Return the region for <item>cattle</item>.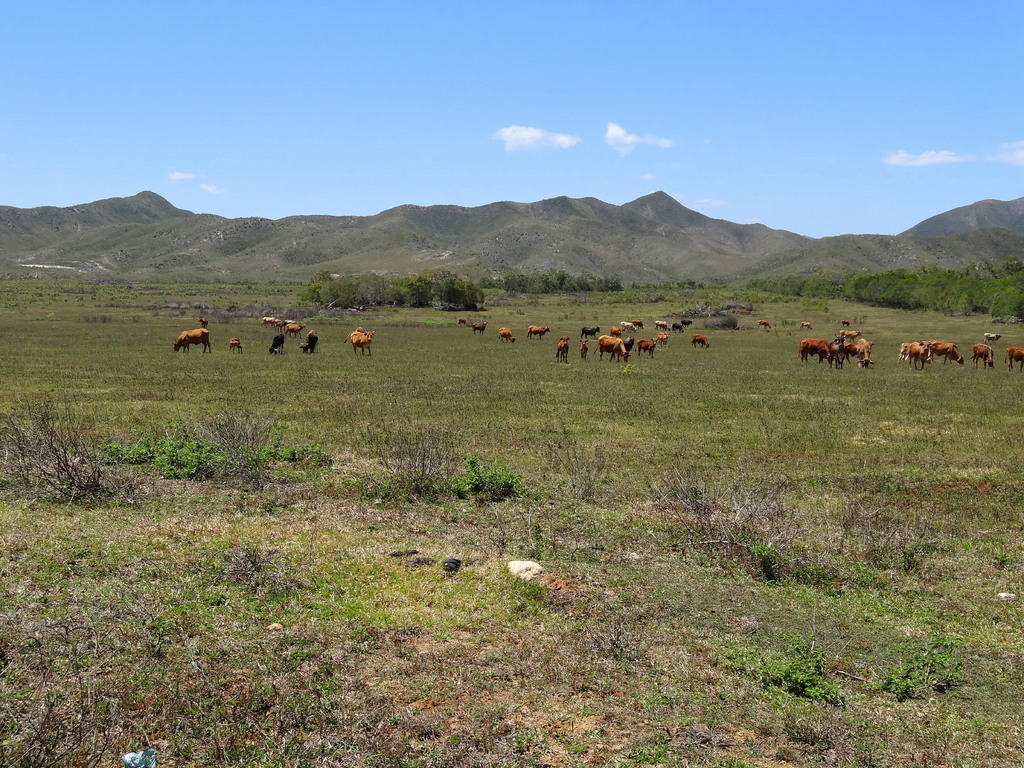
[x1=895, y1=342, x2=911, y2=362].
